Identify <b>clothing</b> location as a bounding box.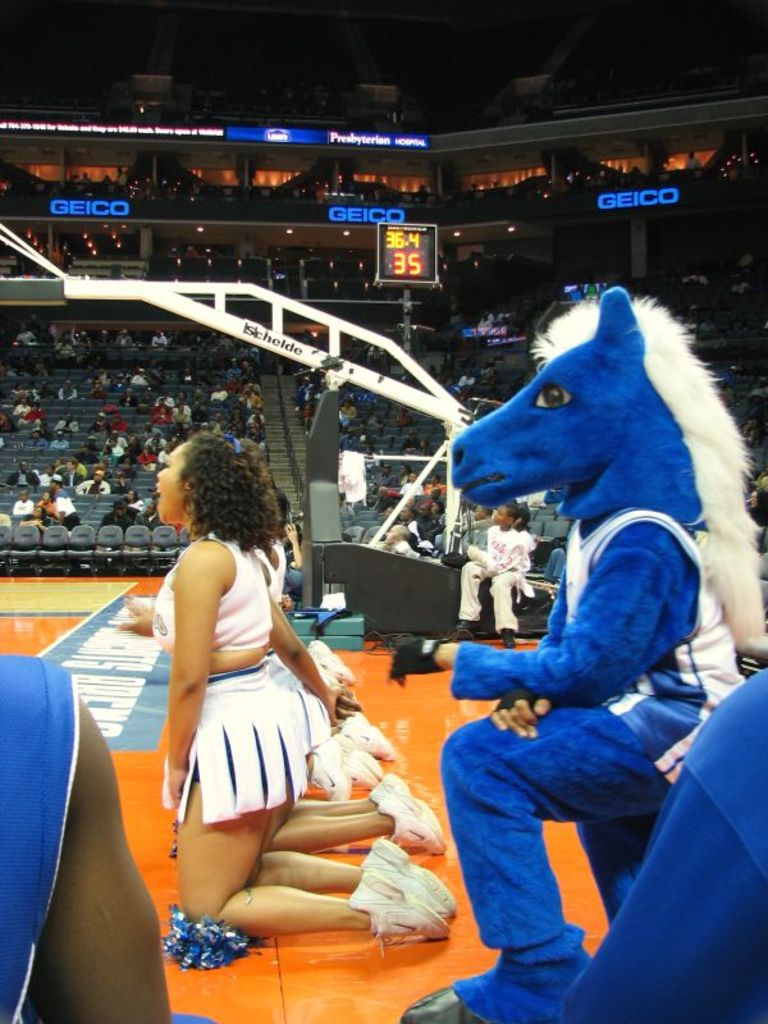
bbox(246, 541, 335, 755).
